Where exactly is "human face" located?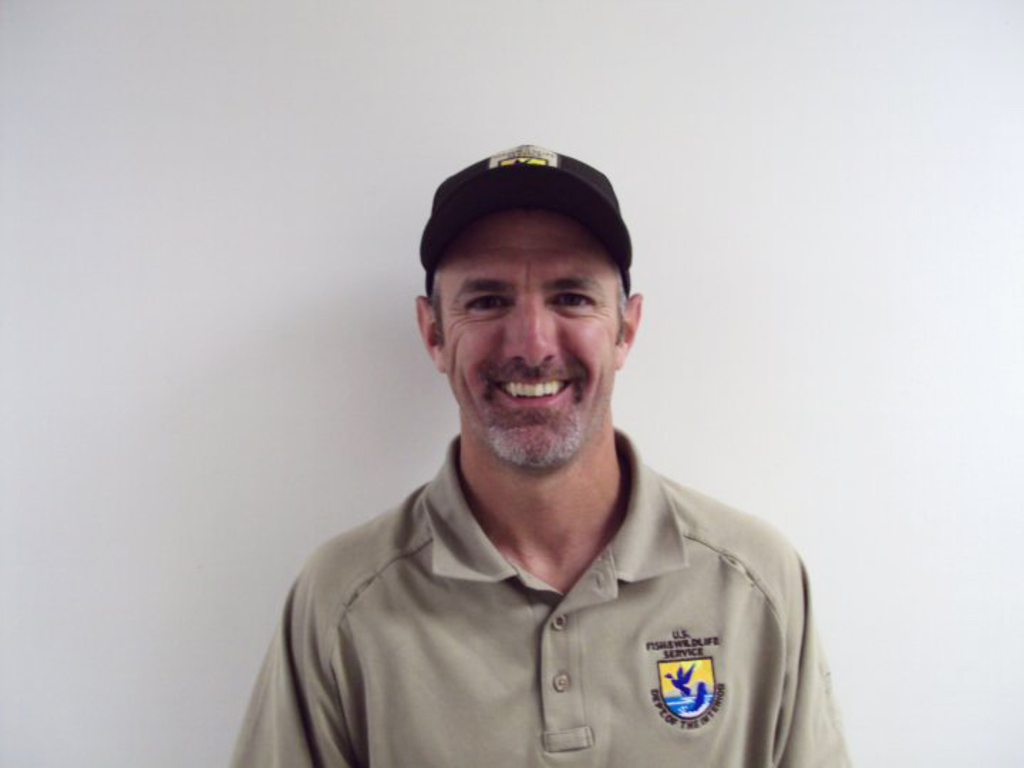
Its bounding box is BBox(438, 210, 626, 466).
